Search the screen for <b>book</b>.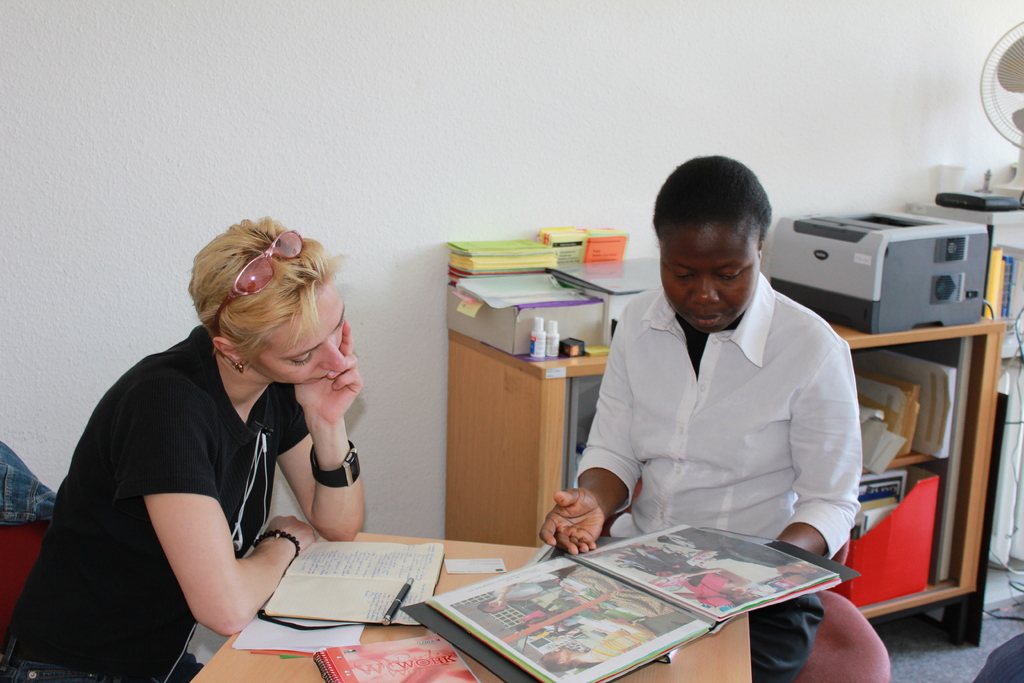
Found at bbox=(845, 460, 911, 543).
